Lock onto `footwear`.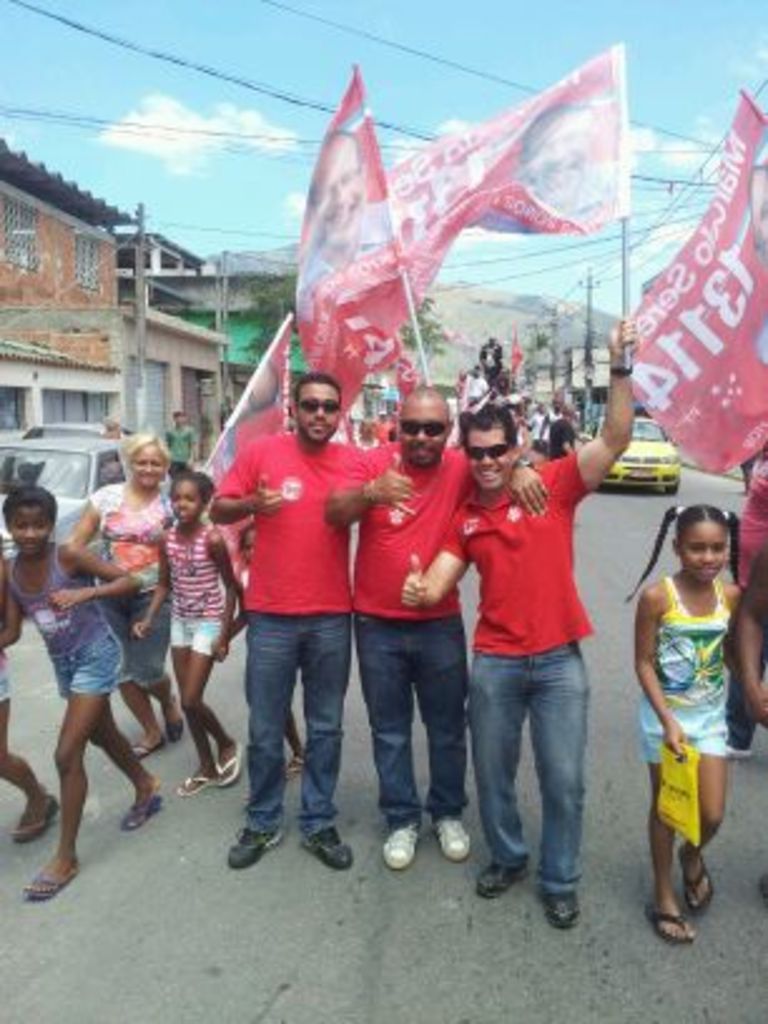
Locked: l=178, t=765, r=213, b=796.
